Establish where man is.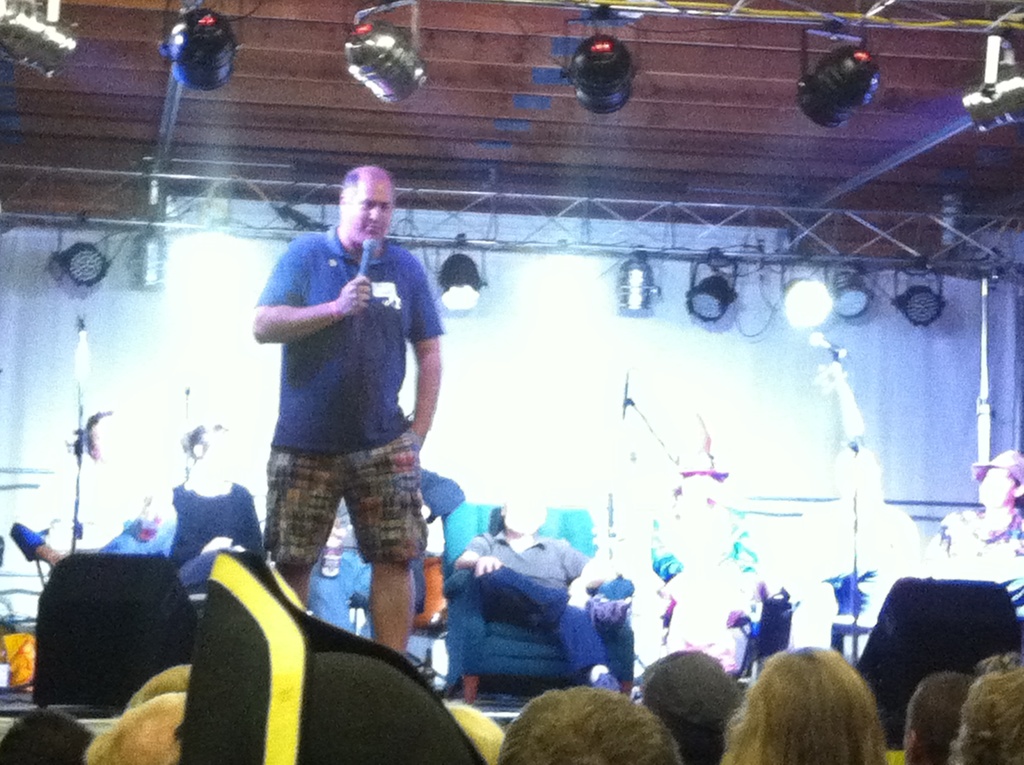
Established at BBox(453, 484, 619, 693).
